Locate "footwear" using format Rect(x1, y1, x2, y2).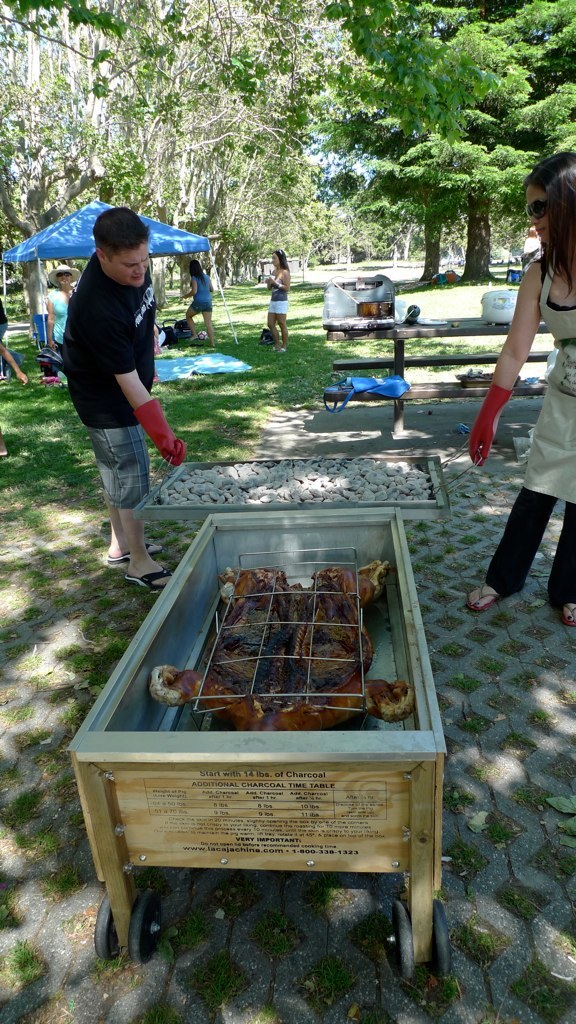
Rect(463, 586, 500, 611).
